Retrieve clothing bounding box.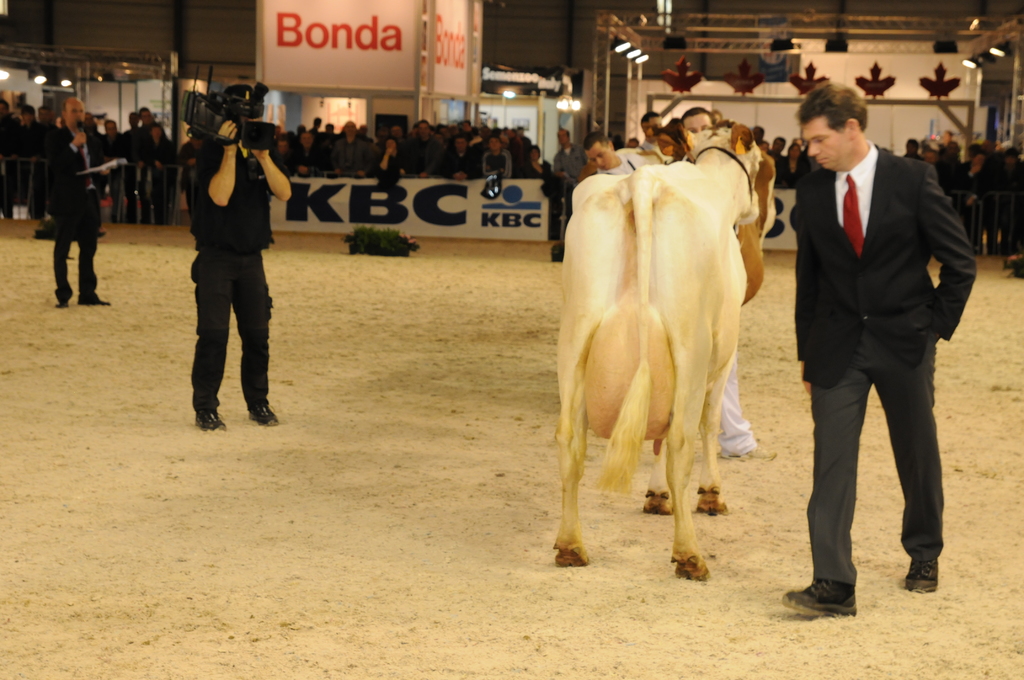
Bounding box: (x1=481, y1=147, x2=511, y2=179).
